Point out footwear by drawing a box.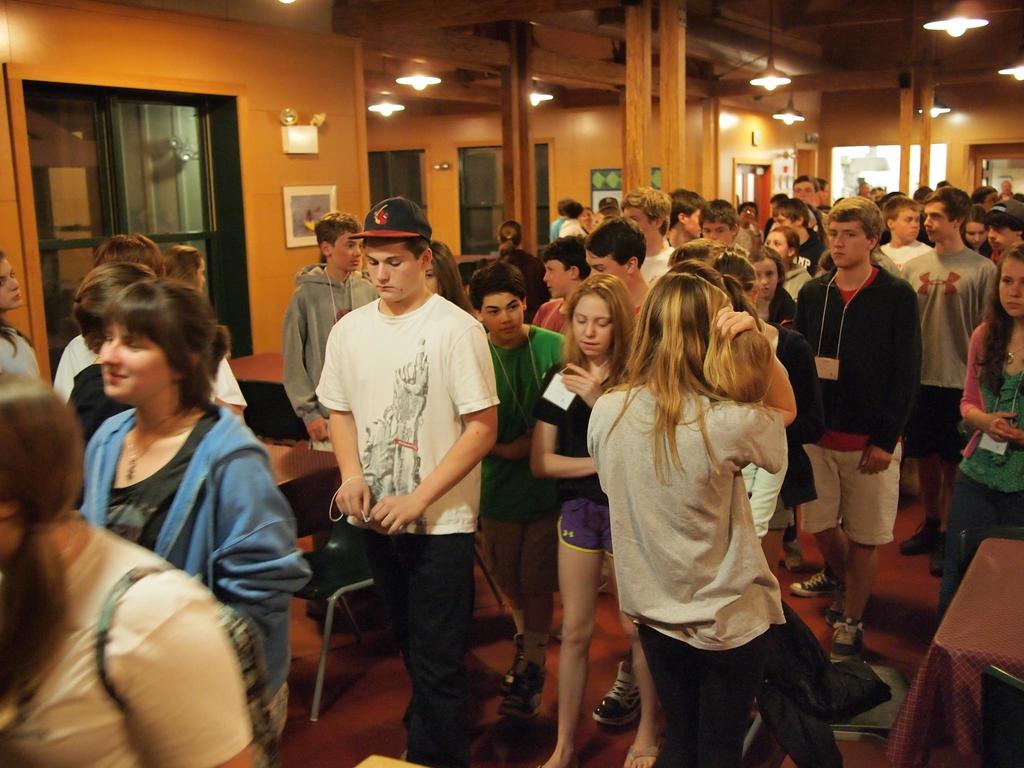
box(502, 660, 539, 710).
